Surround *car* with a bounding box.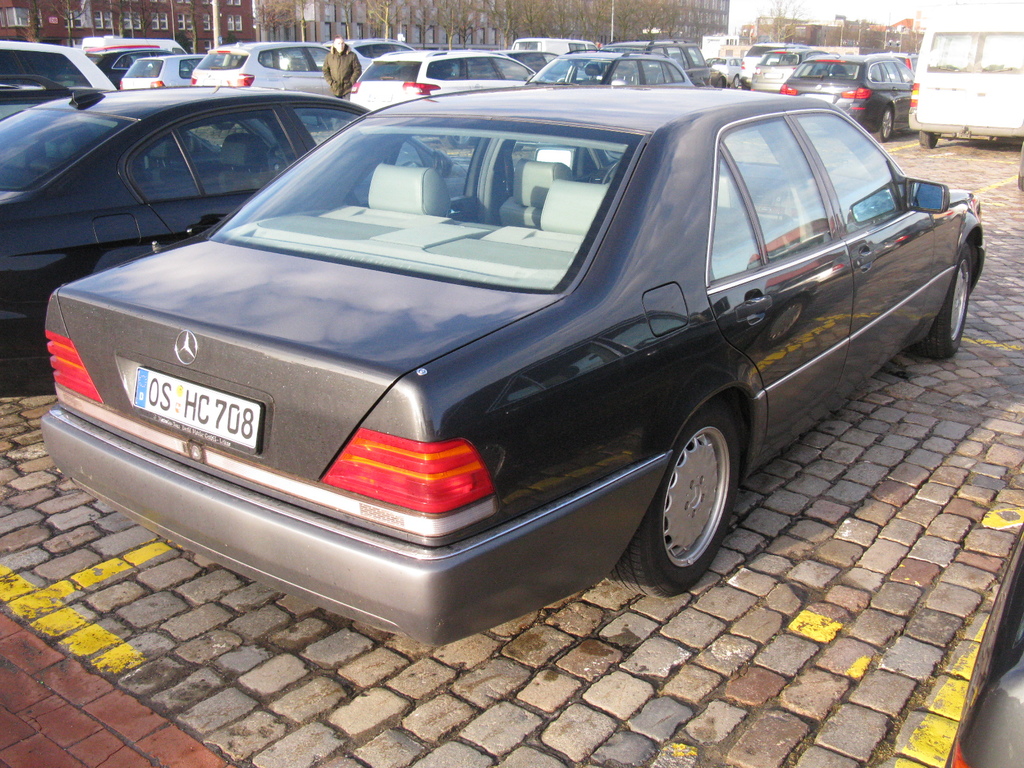
<box>0,81,473,353</box>.
